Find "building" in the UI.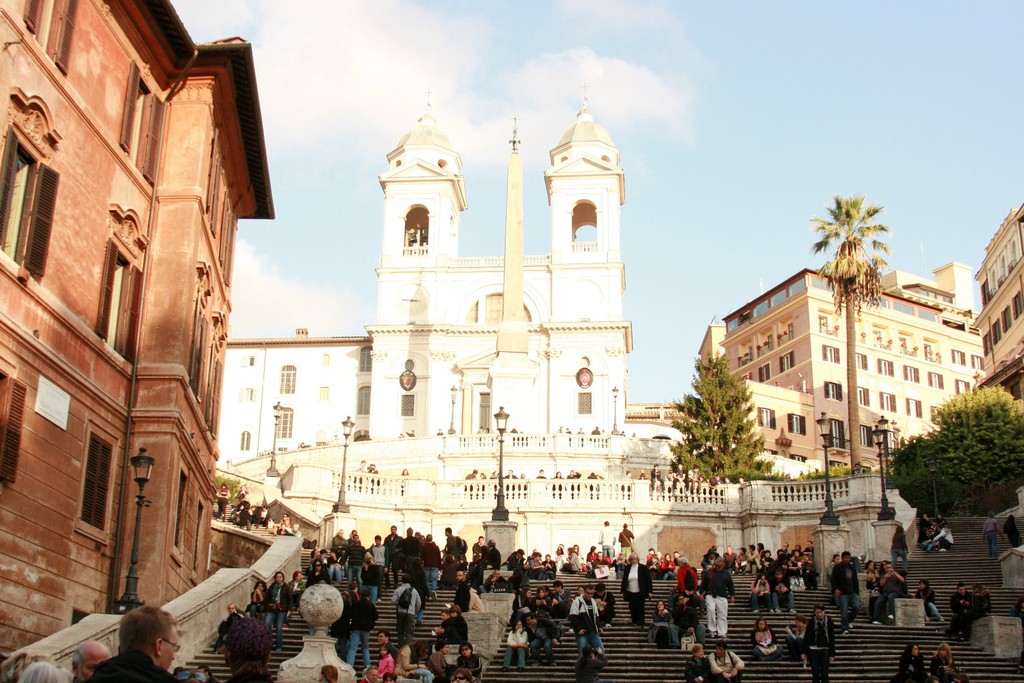
UI element at (left=967, top=200, right=1023, bottom=397).
